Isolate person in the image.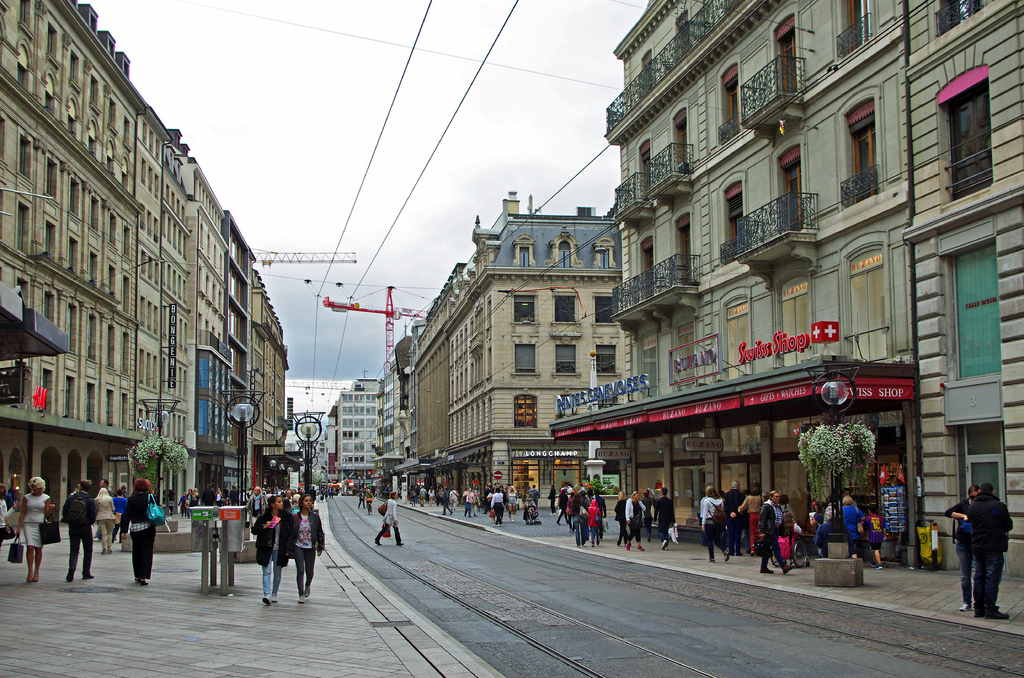
Isolated region: 585,490,595,505.
